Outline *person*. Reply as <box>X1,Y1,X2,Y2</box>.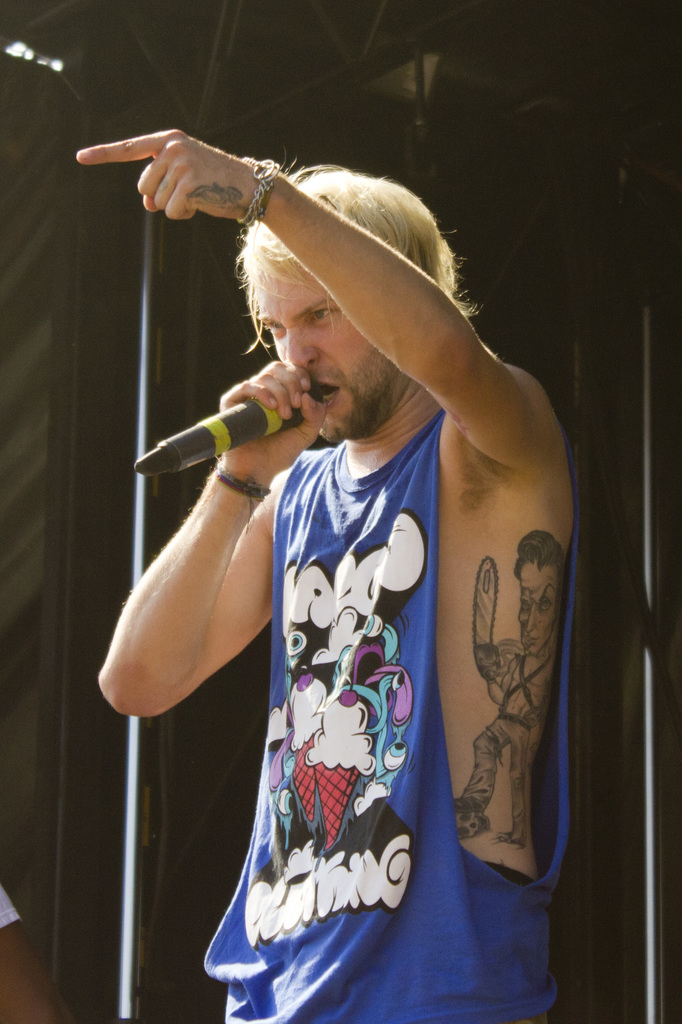
<box>91,126,582,1021</box>.
